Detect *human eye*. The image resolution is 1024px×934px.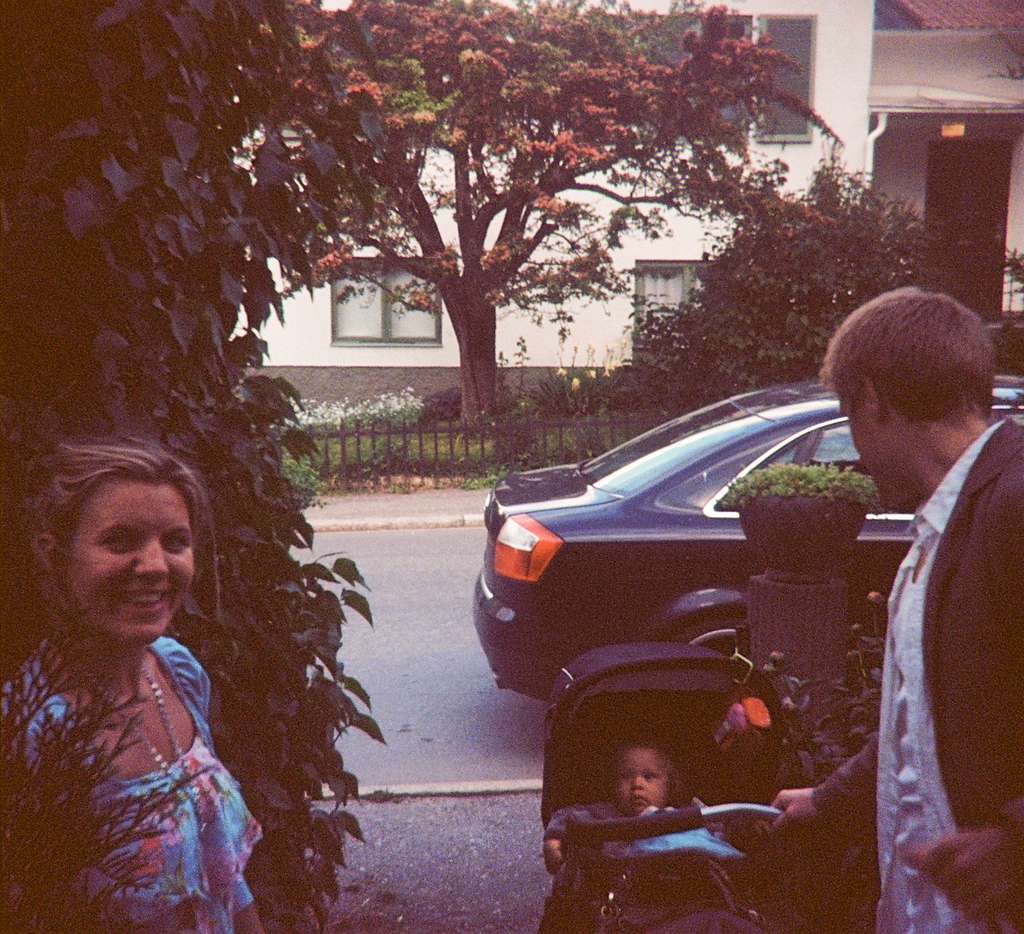
box(158, 528, 187, 551).
